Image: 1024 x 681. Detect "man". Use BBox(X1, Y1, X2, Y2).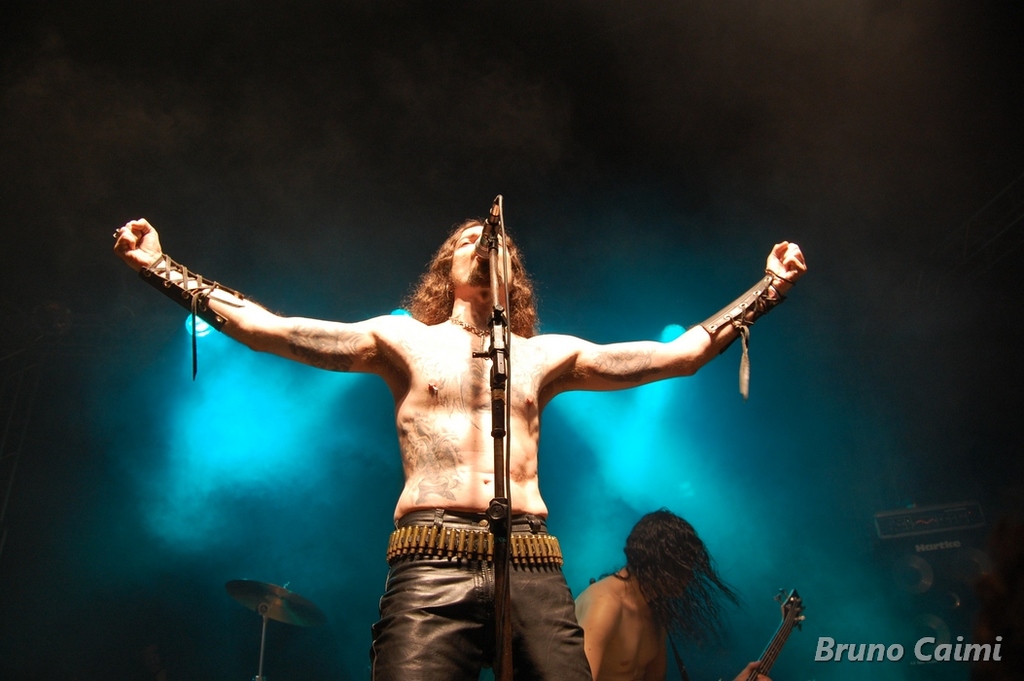
BBox(114, 220, 801, 680).
